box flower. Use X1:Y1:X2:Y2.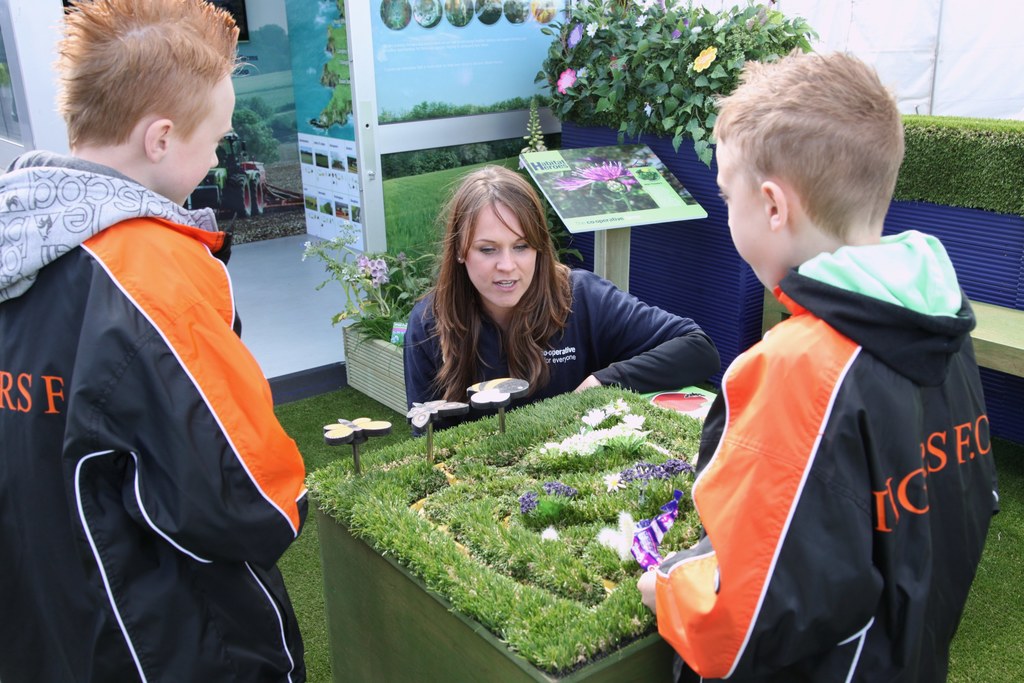
644:101:655:119.
